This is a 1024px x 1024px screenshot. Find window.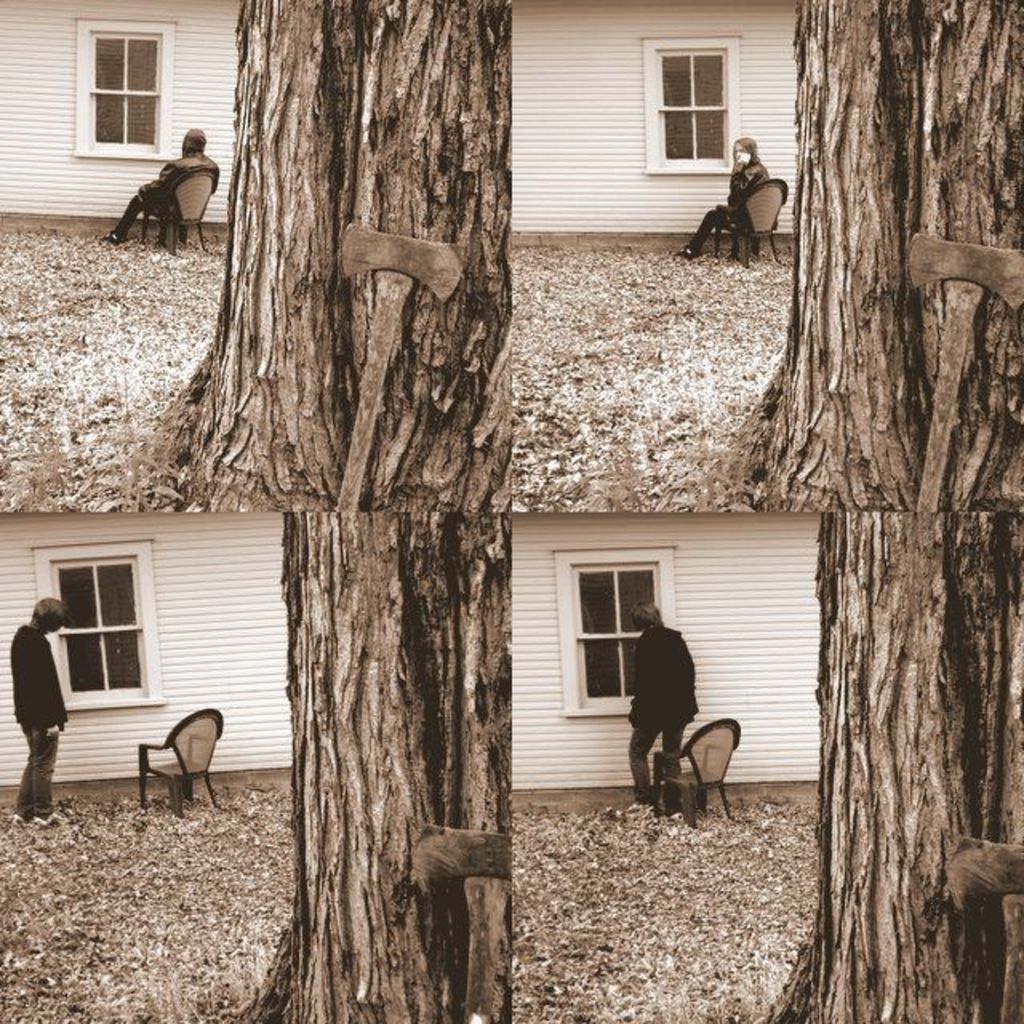
Bounding box: {"left": 72, "top": 19, "right": 178, "bottom": 160}.
